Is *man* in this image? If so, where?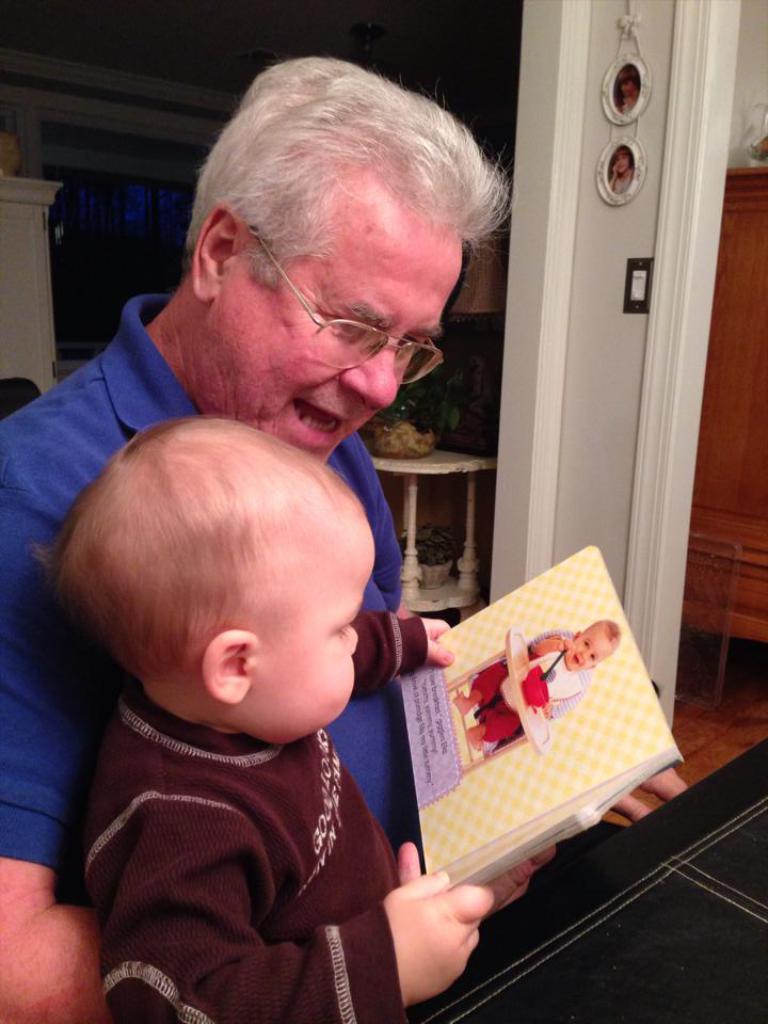
Yes, at crop(2, 123, 629, 924).
